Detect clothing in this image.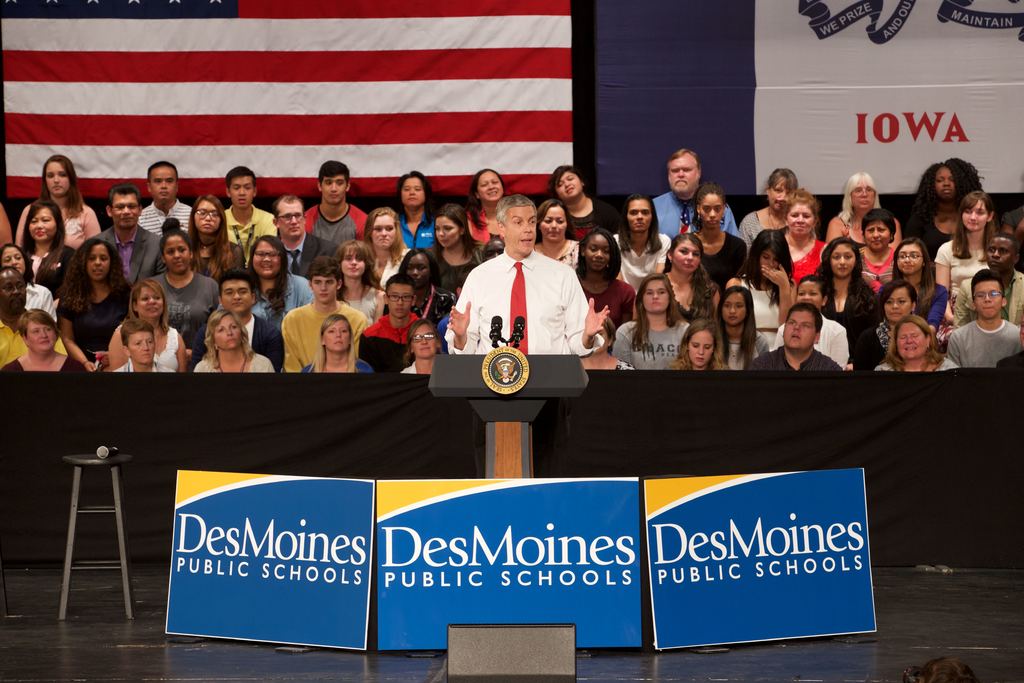
Detection: 604, 231, 676, 294.
